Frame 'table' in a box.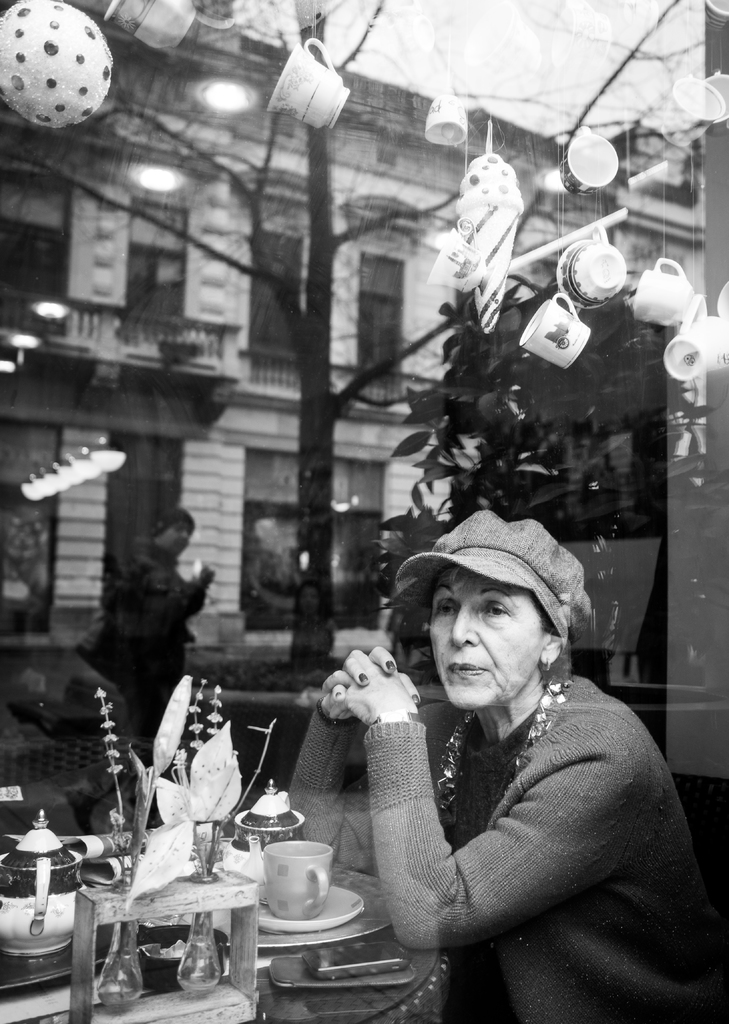
[x1=0, y1=774, x2=435, y2=1023].
